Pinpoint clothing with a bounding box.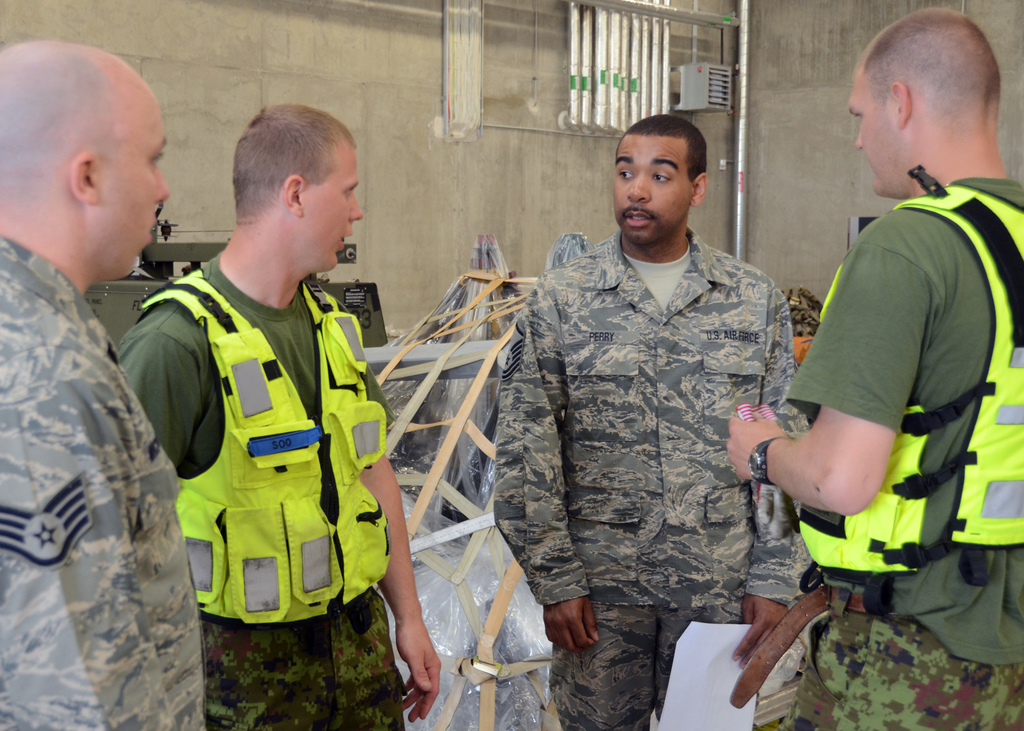
region(788, 181, 1022, 730).
